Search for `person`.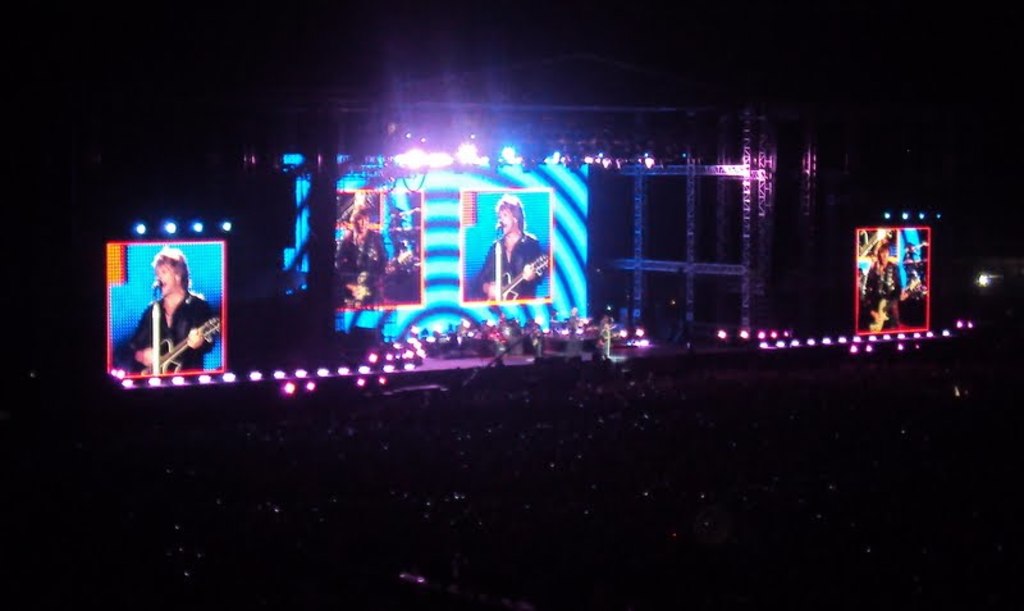
Found at [x1=485, y1=204, x2=538, y2=316].
